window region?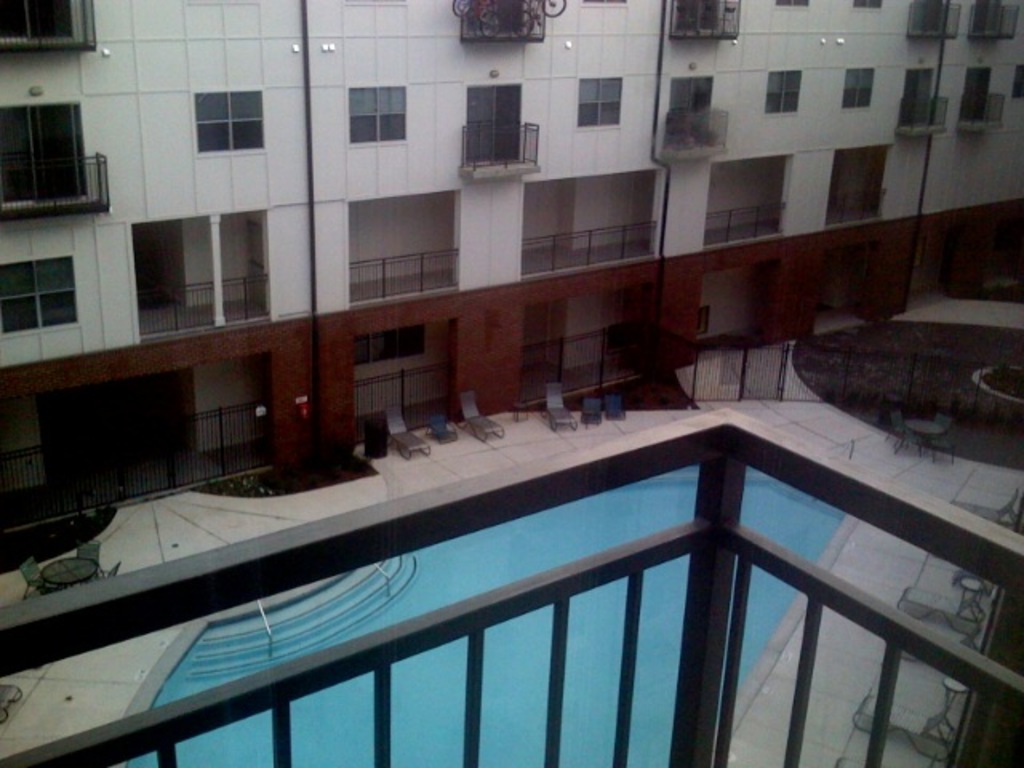
crop(346, 83, 408, 138)
